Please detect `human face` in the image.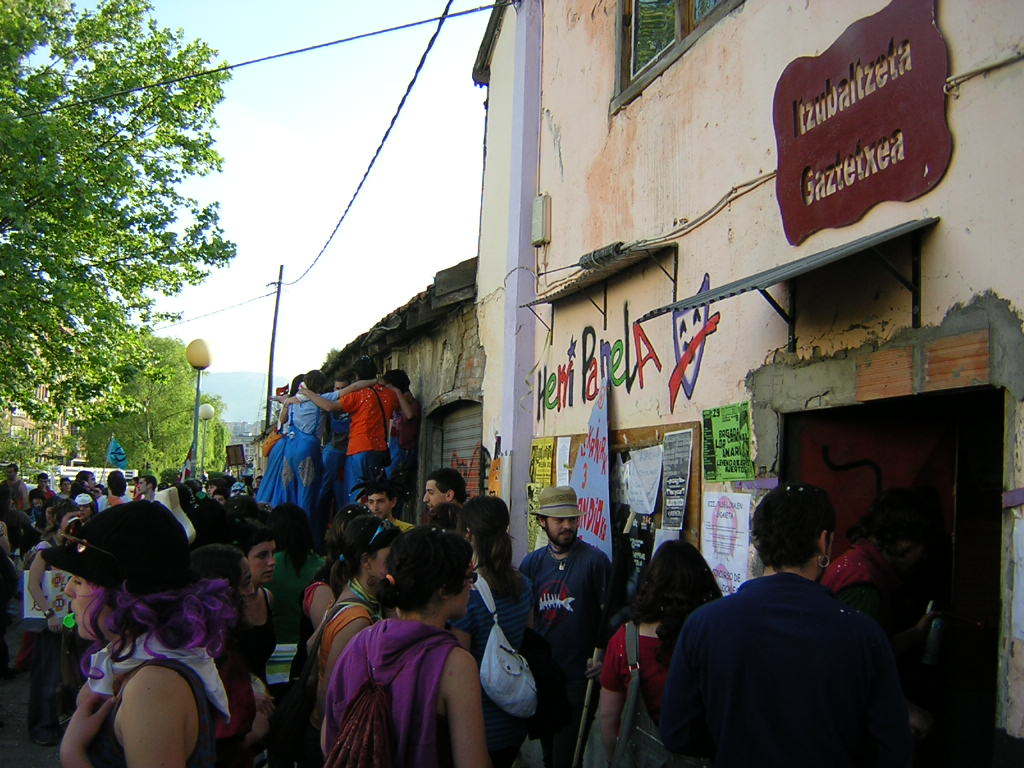
crop(73, 570, 113, 641).
